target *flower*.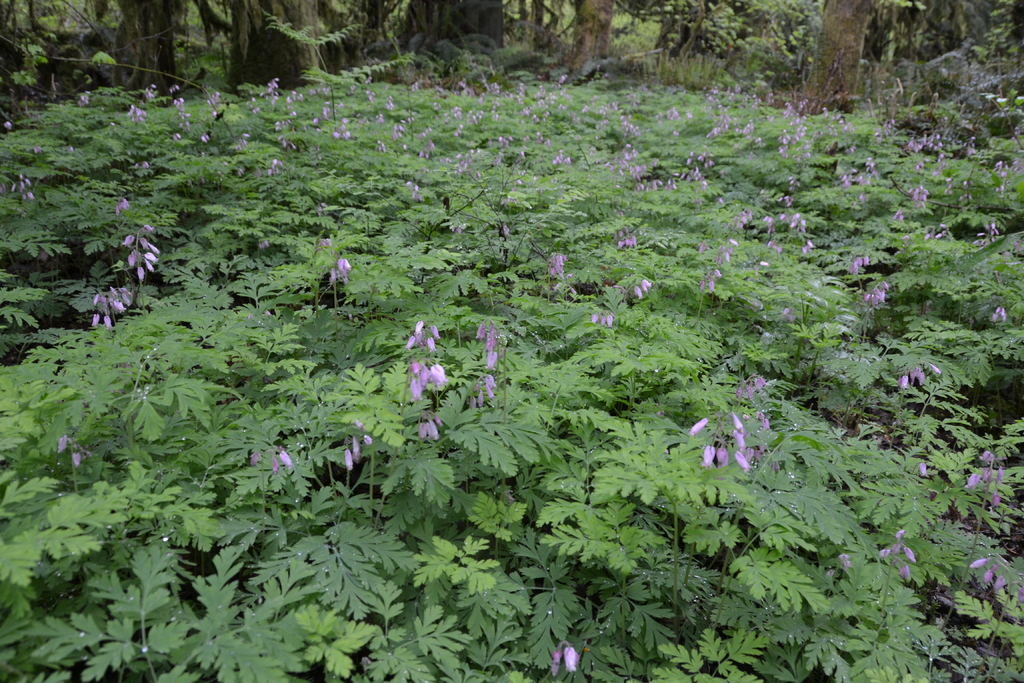
Target region: x1=415, y1=318, x2=424, y2=333.
